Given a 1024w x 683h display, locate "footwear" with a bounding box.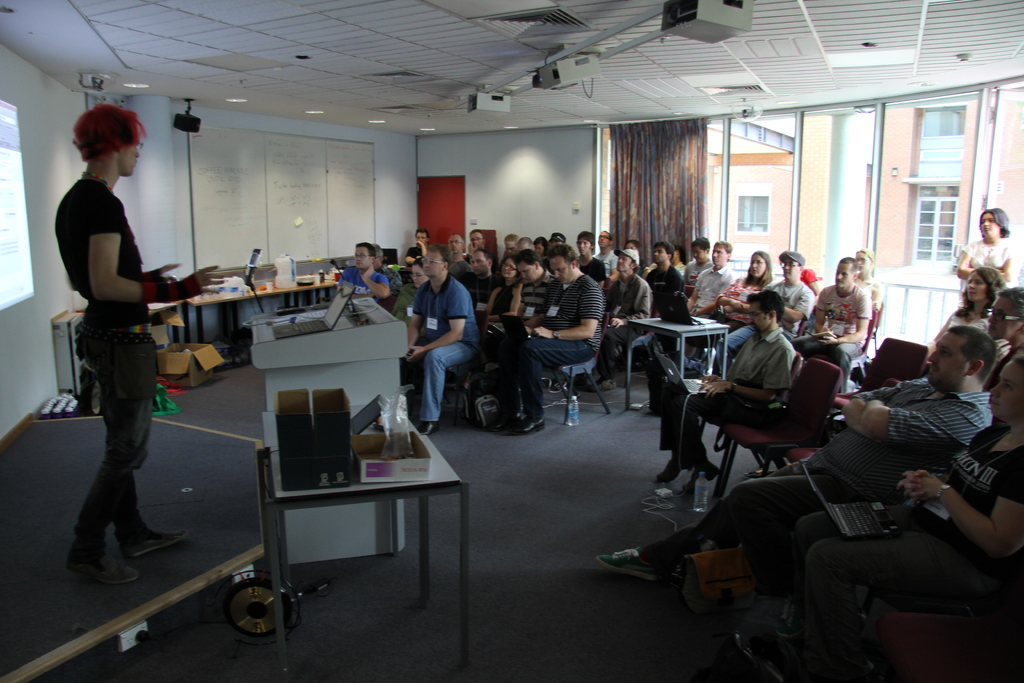
Located: l=415, t=424, r=441, b=432.
